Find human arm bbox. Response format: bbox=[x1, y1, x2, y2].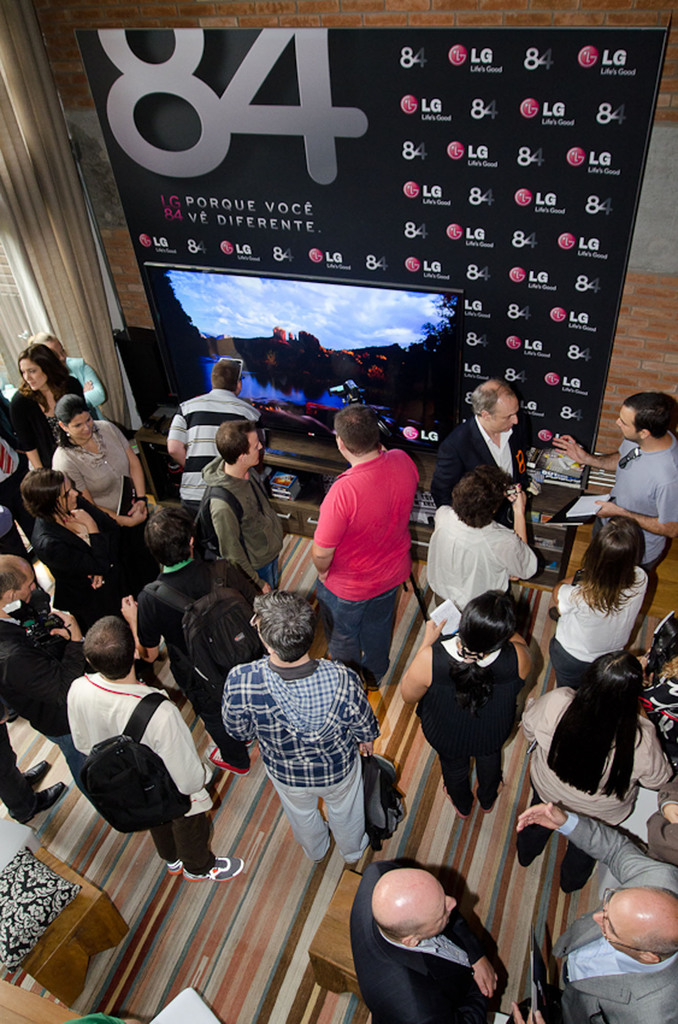
bbox=[74, 357, 106, 406].
